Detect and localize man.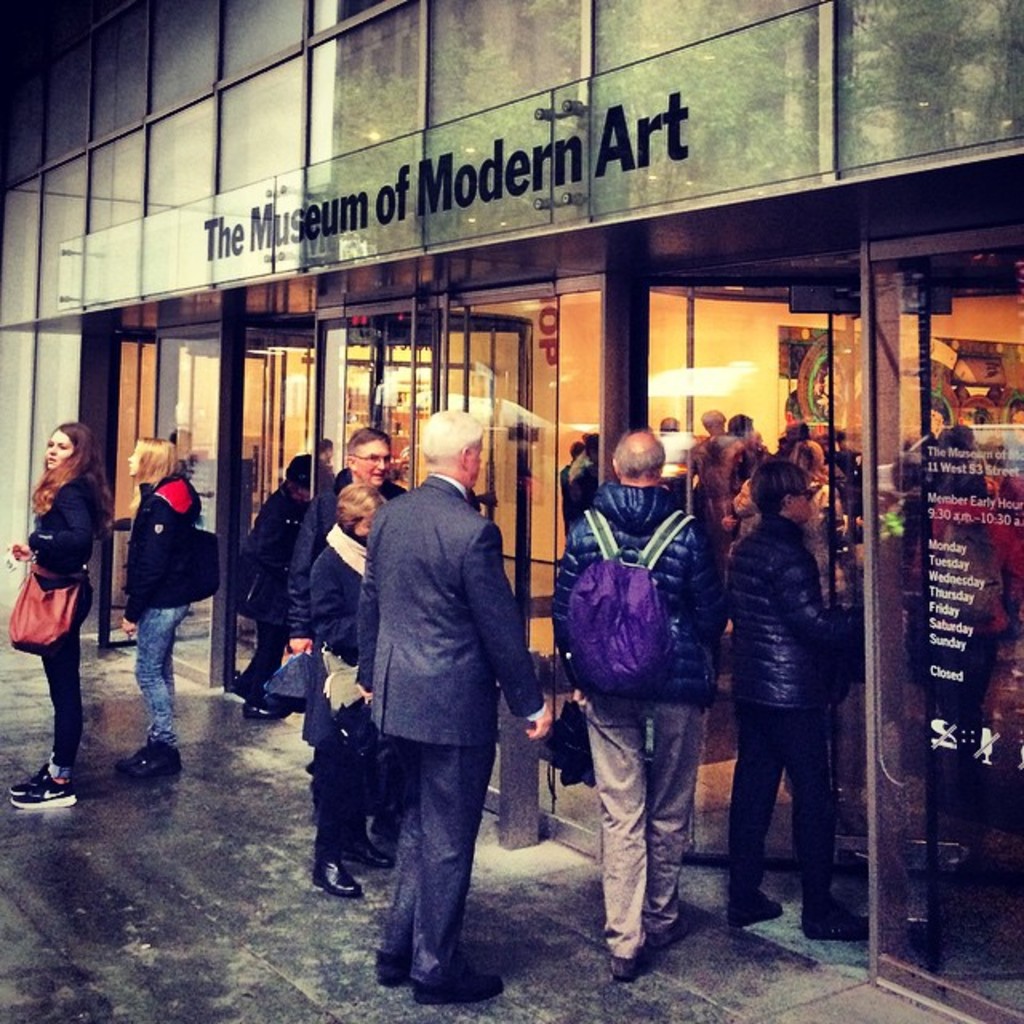
Localized at 693:403:739:480.
